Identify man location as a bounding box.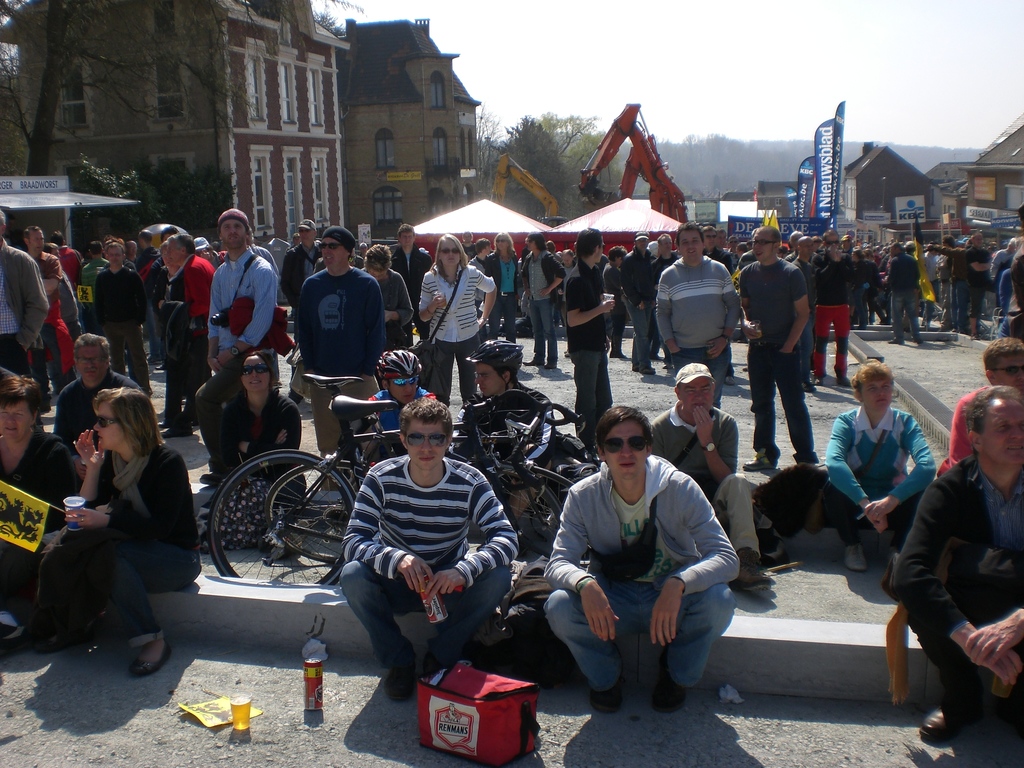
region(541, 404, 738, 712).
